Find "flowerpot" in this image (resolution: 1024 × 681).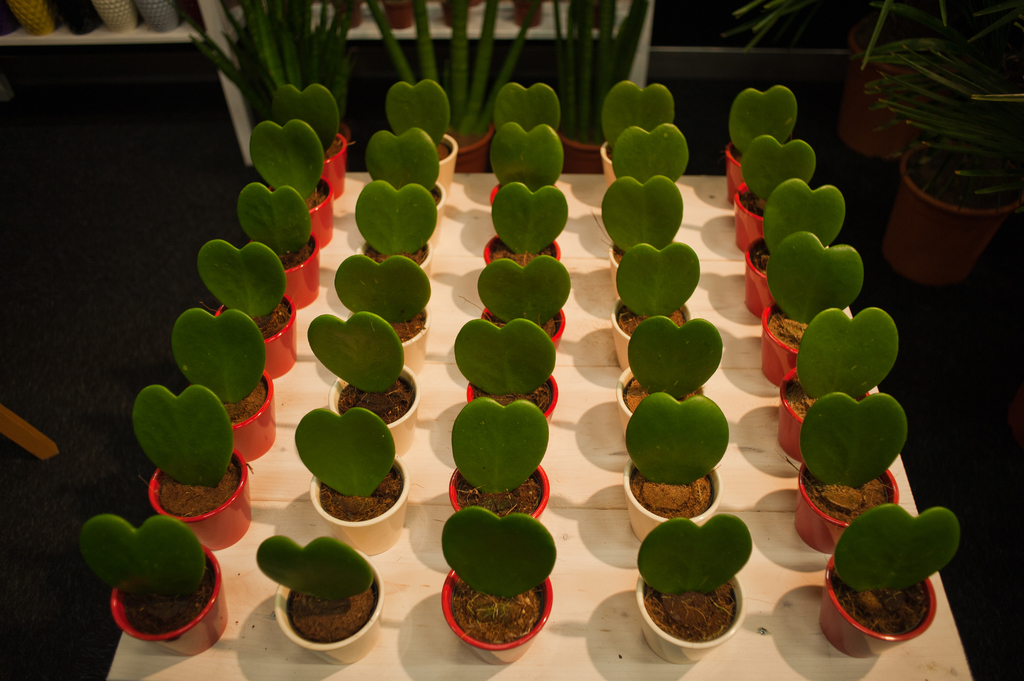
select_region(605, 233, 678, 277).
